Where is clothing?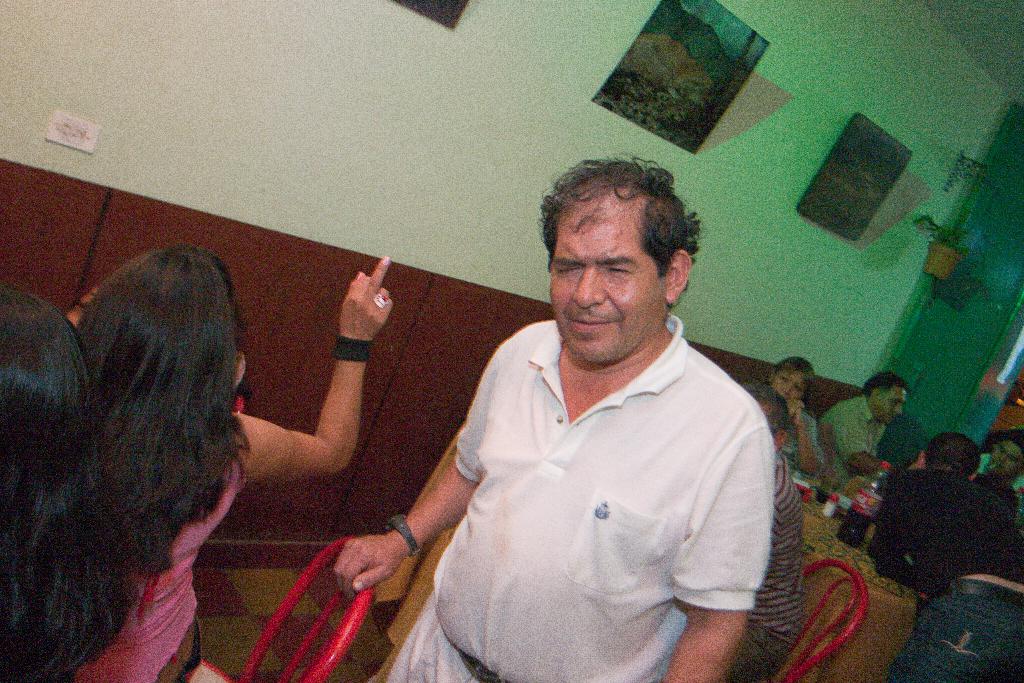
<box>858,478,1000,608</box>.
